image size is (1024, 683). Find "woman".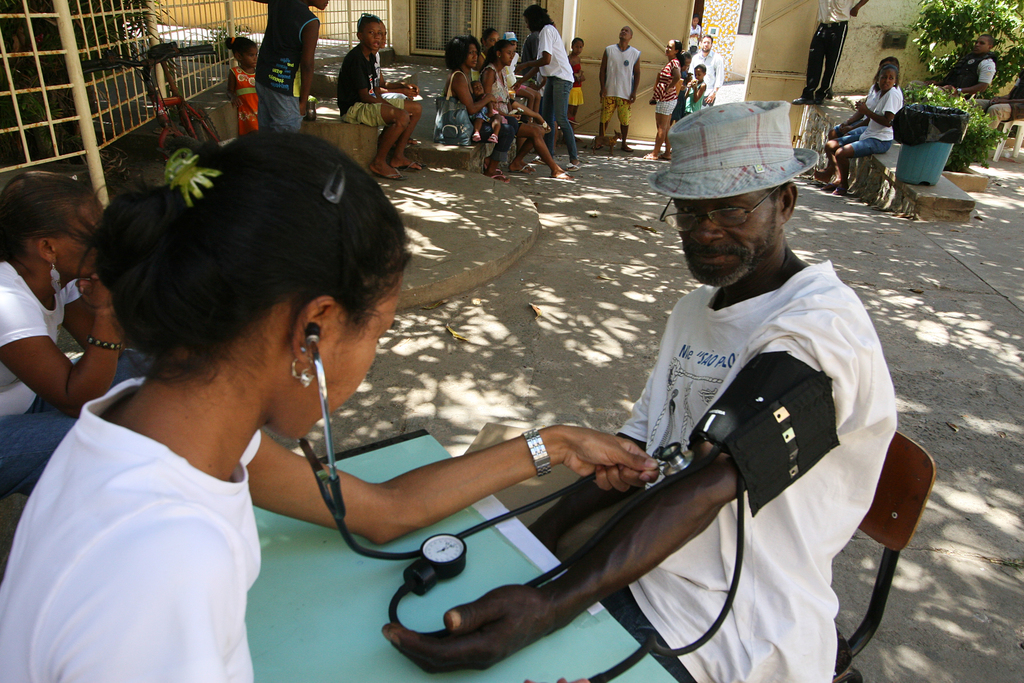
[left=822, top=63, right=900, bottom=195].
